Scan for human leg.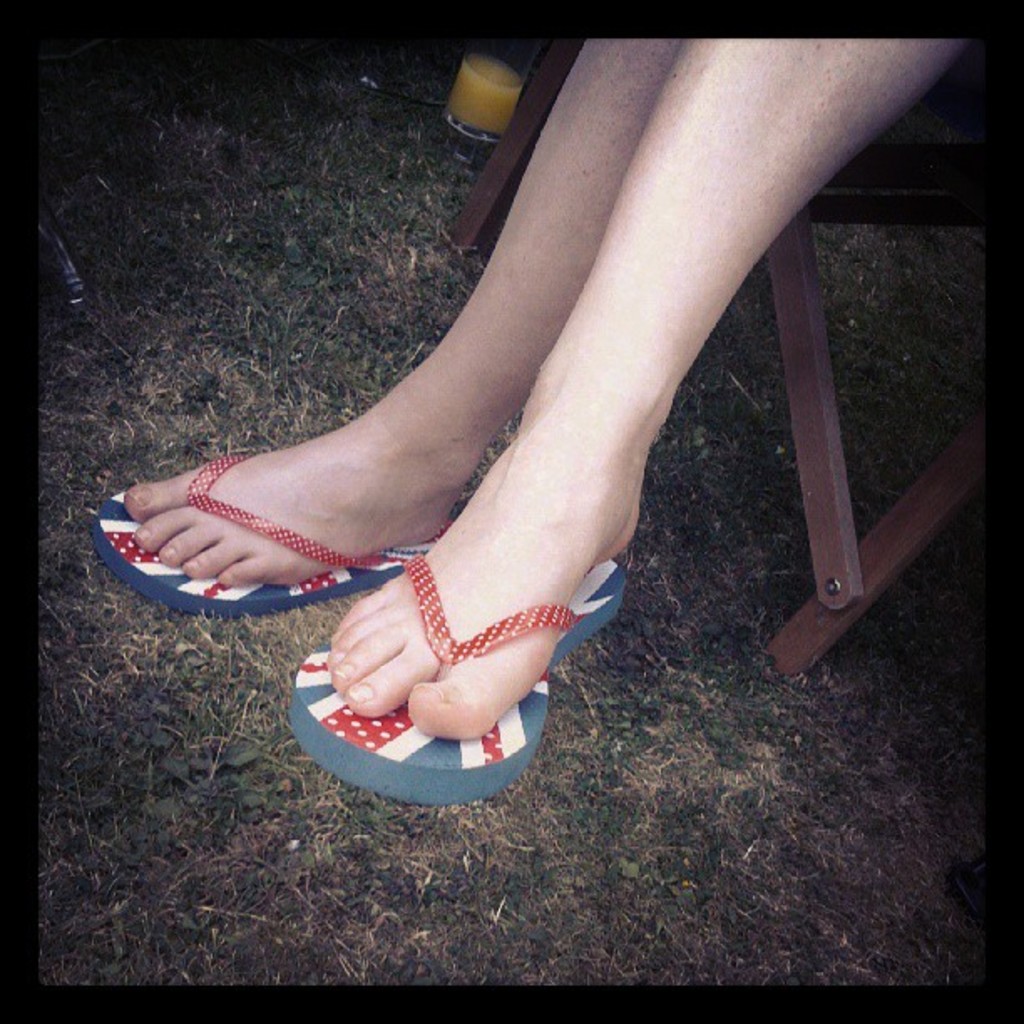
Scan result: 326 33 970 743.
